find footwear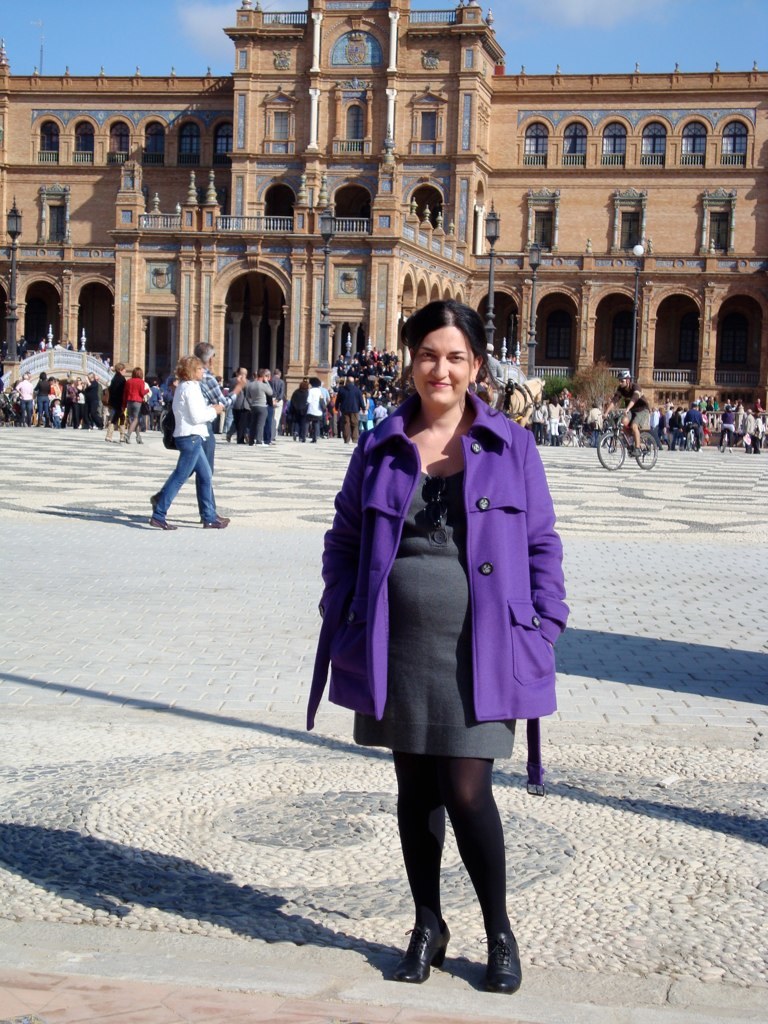
394, 902, 481, 981
